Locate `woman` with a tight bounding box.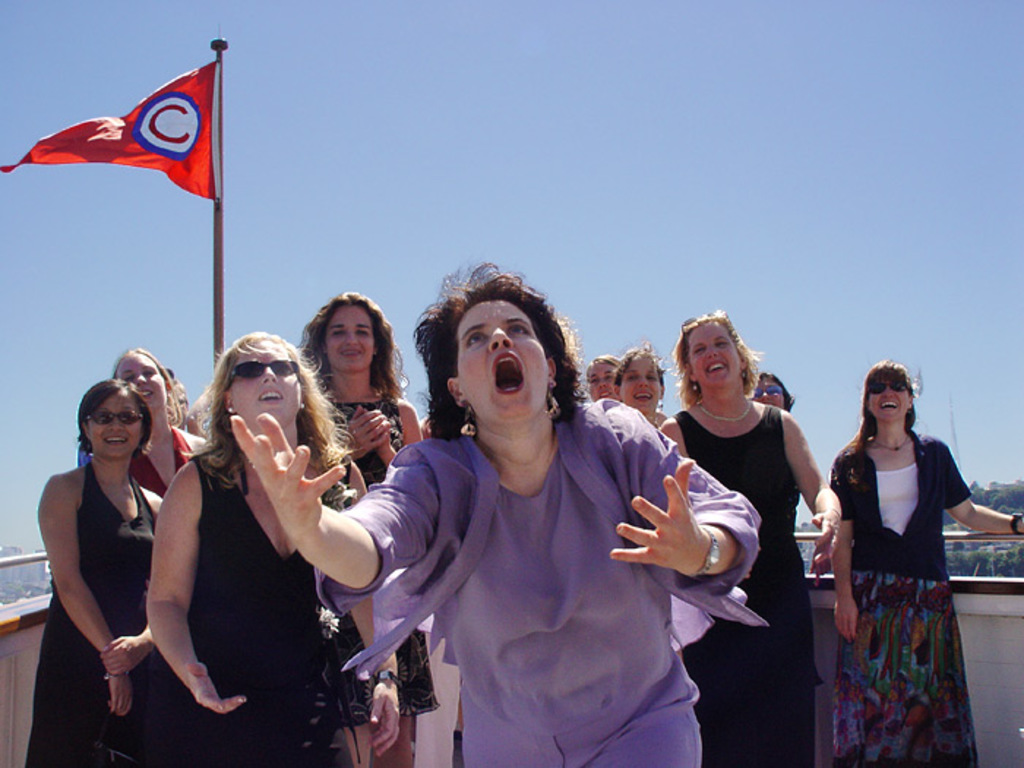
x1=230 y1=260 x2=772 y2=767.
